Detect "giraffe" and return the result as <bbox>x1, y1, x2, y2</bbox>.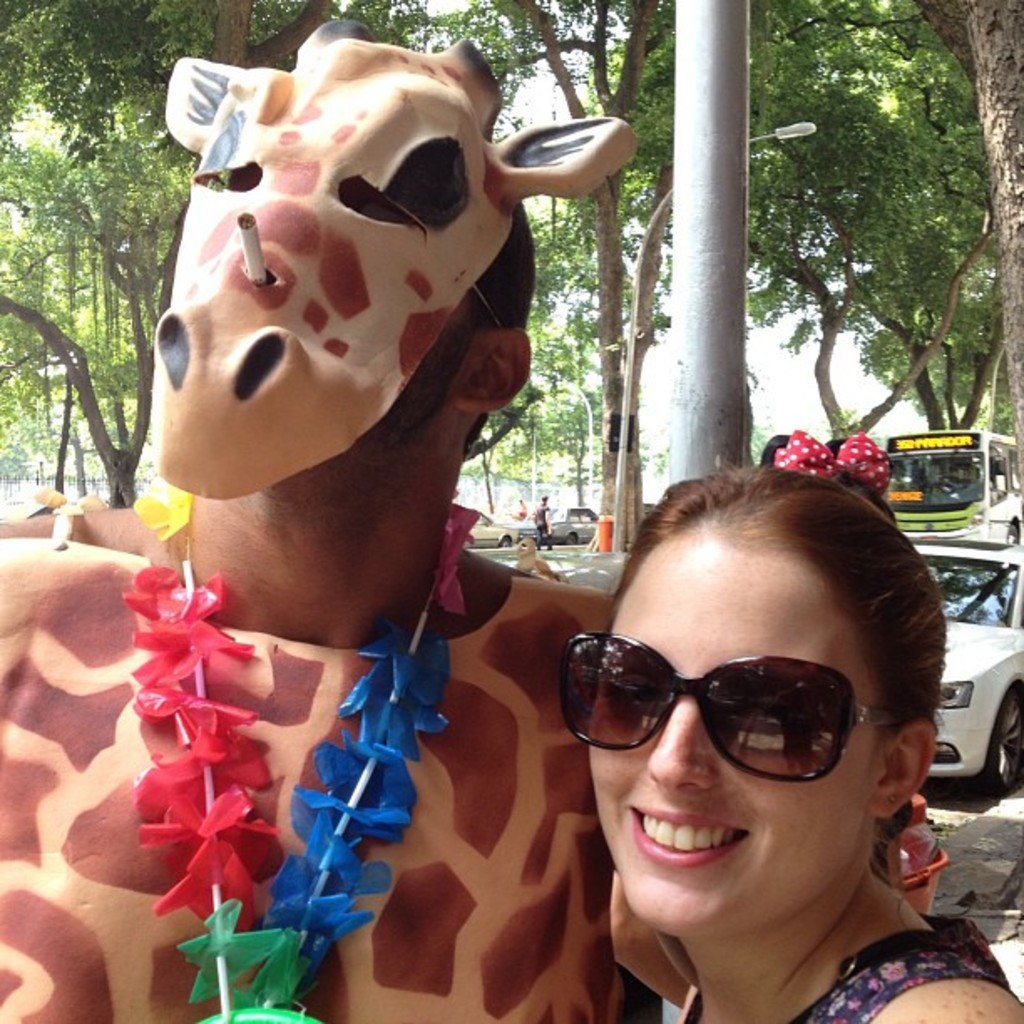
<bbox>0, 17, 621, 1022</bbox>.
